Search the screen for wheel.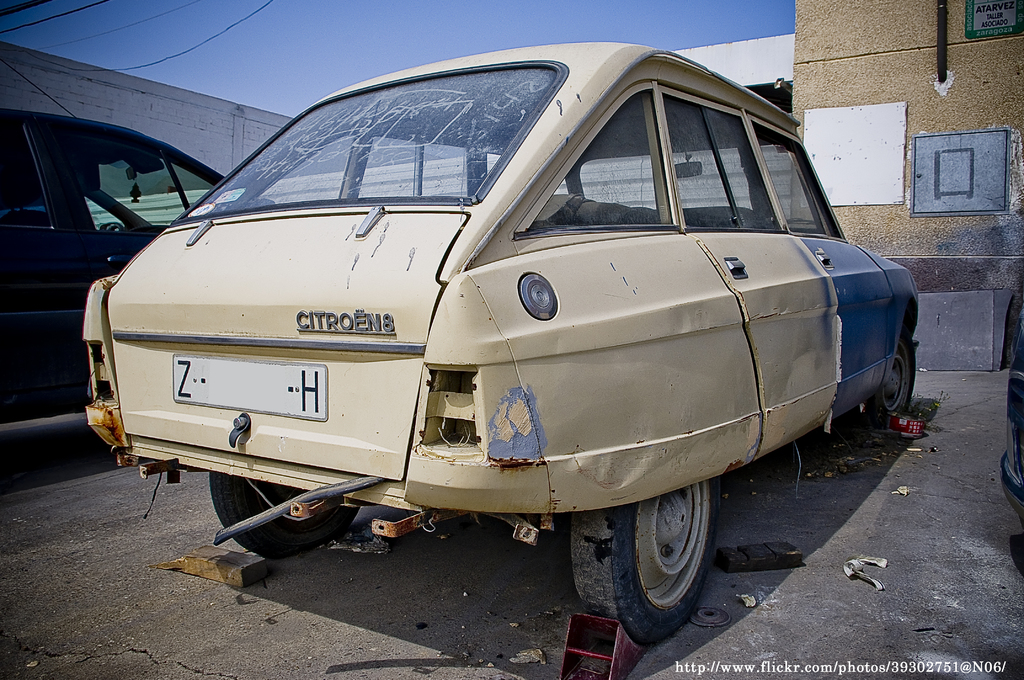
Found at {"left": 572, "top": 471, "right": 723, "bottom": 645}.
